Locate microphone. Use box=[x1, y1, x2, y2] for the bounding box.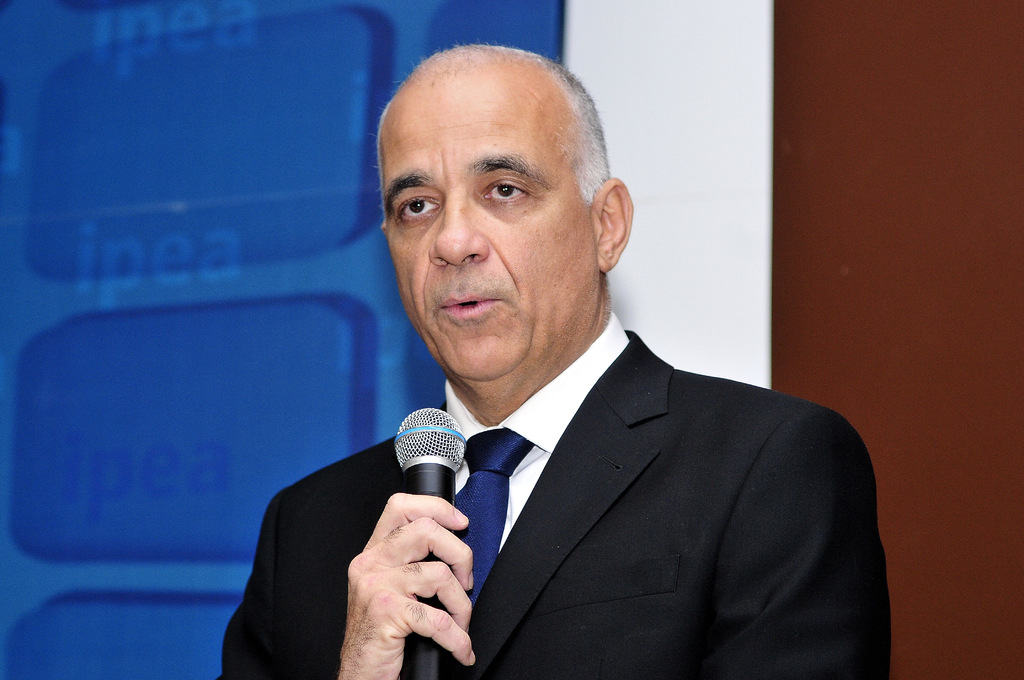
box=[392, 405, 466, 679].
